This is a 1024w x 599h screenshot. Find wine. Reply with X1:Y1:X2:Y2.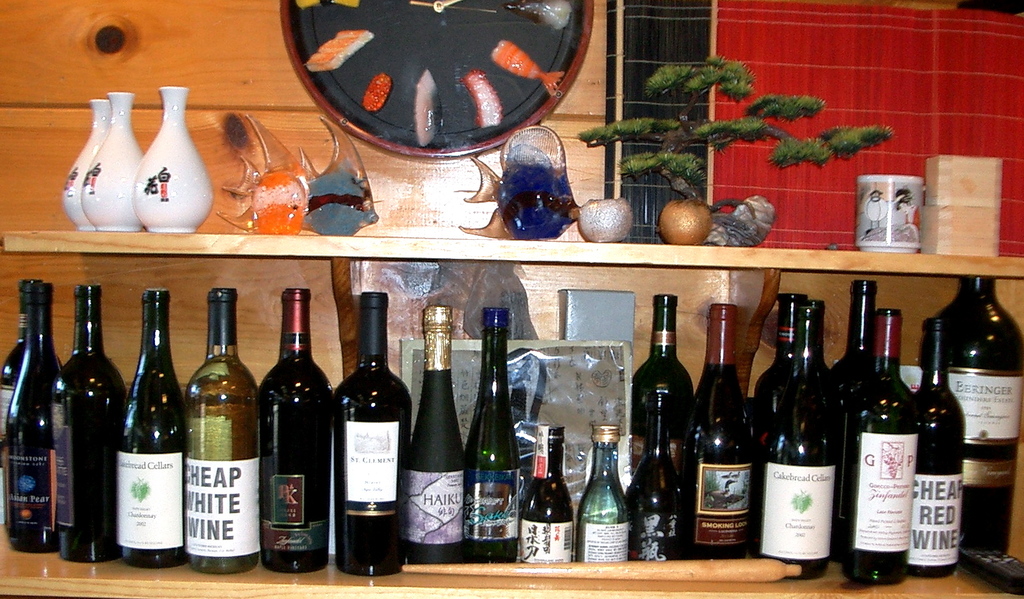
519:433:570:562.
